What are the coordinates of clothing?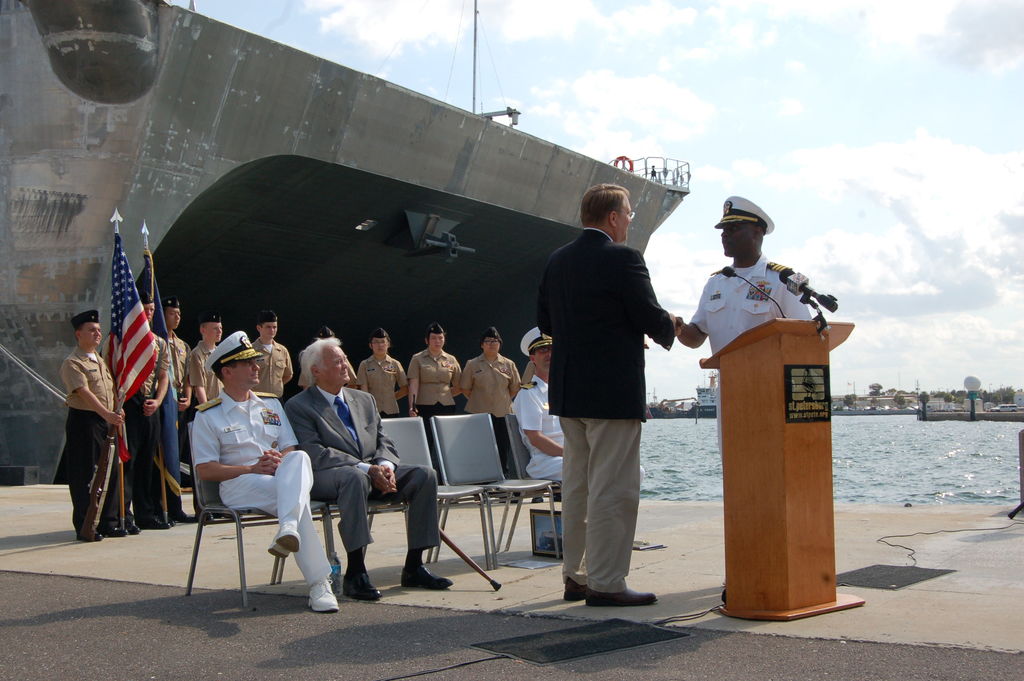
bbox=[49, 311, 129, 532].
